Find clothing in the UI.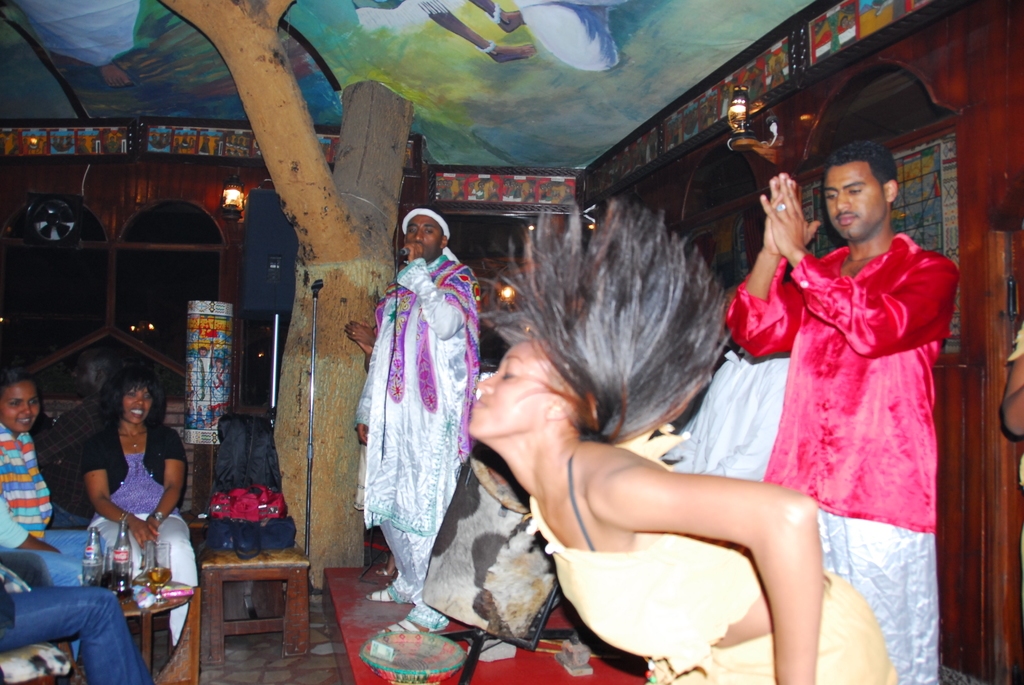
UI element at [x1=729, y1=231, x2=932, y2=684].
